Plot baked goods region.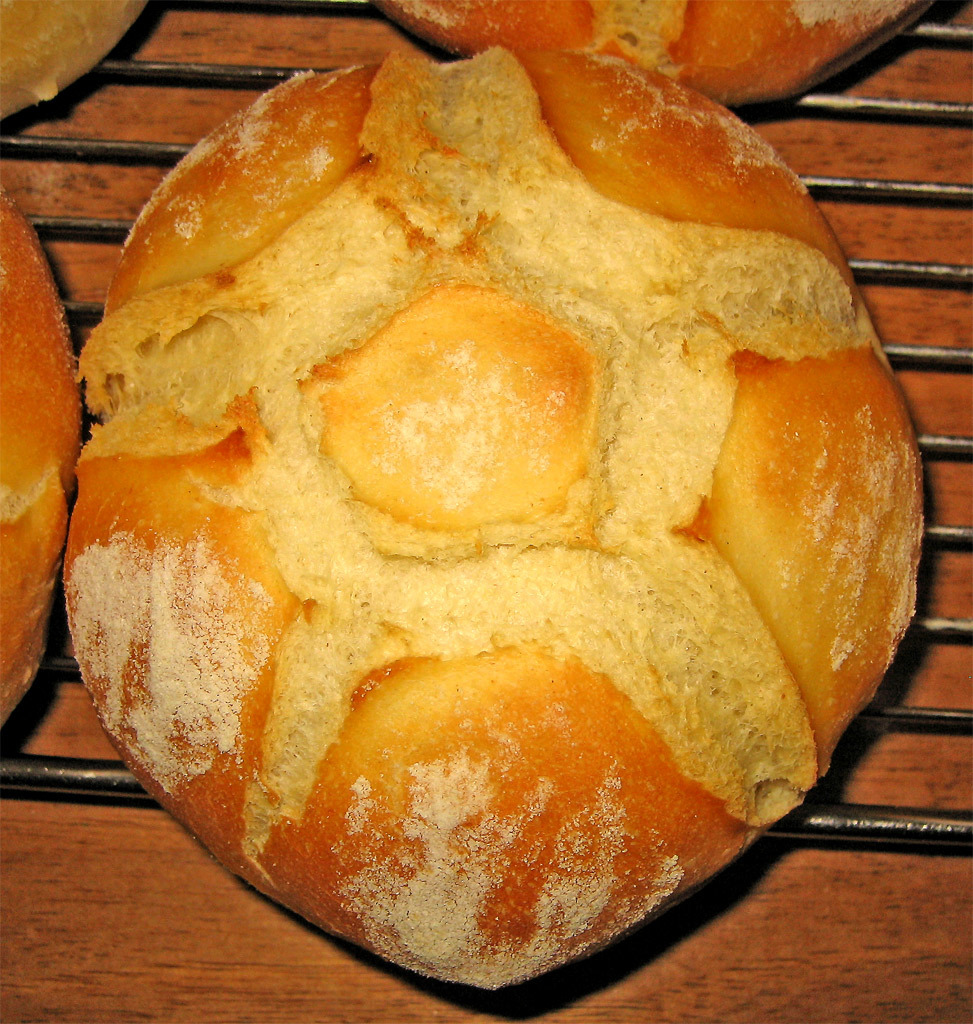
Plotted at bbox=[28, 65, 972, 1011].
